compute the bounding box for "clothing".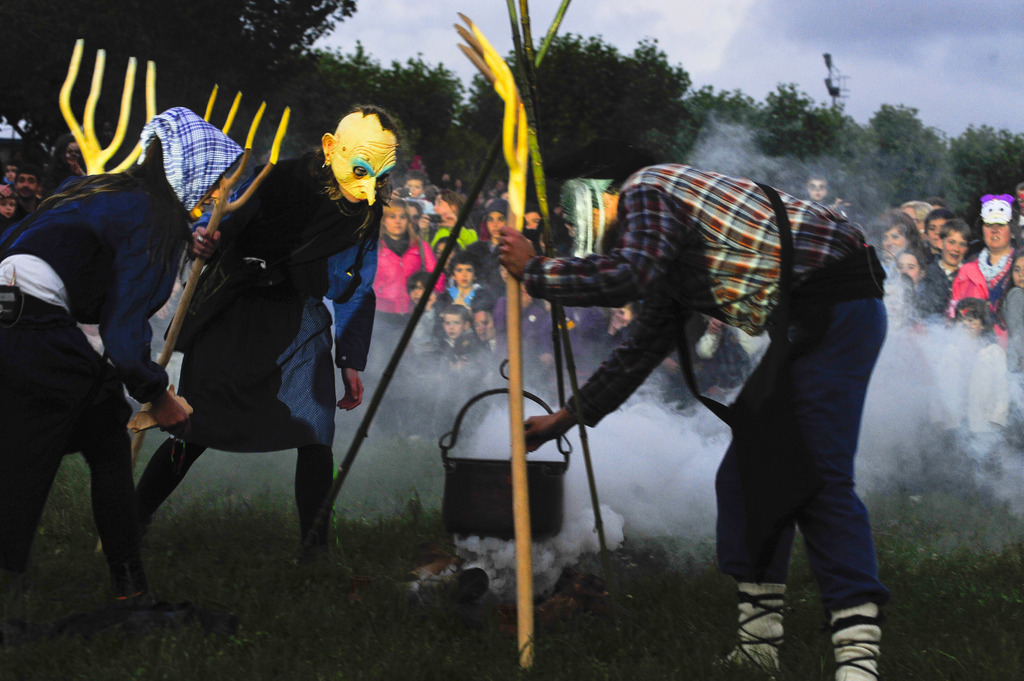
522 162 889 612.
